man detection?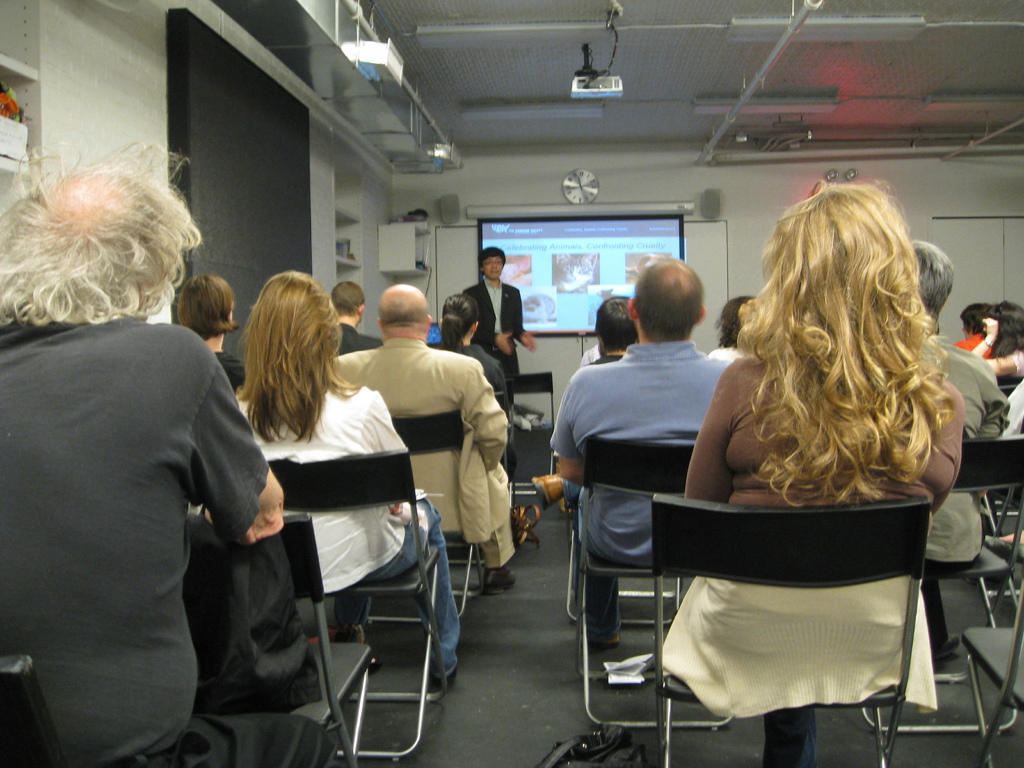
22, 194, 303, 758
